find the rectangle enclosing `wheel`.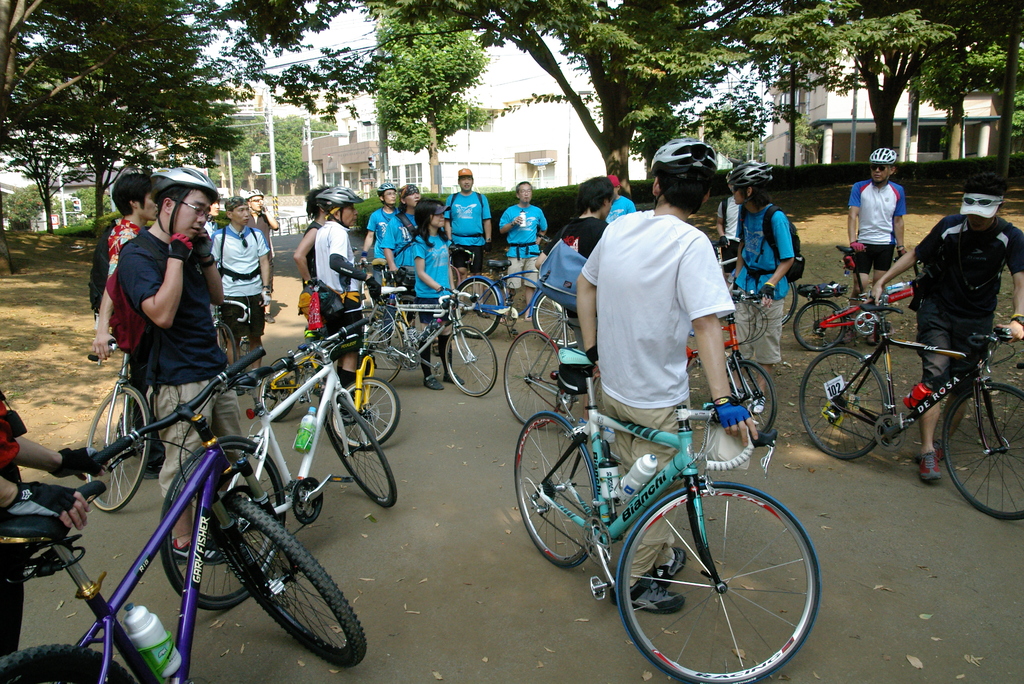
rect(215, 323, 237, 368).
